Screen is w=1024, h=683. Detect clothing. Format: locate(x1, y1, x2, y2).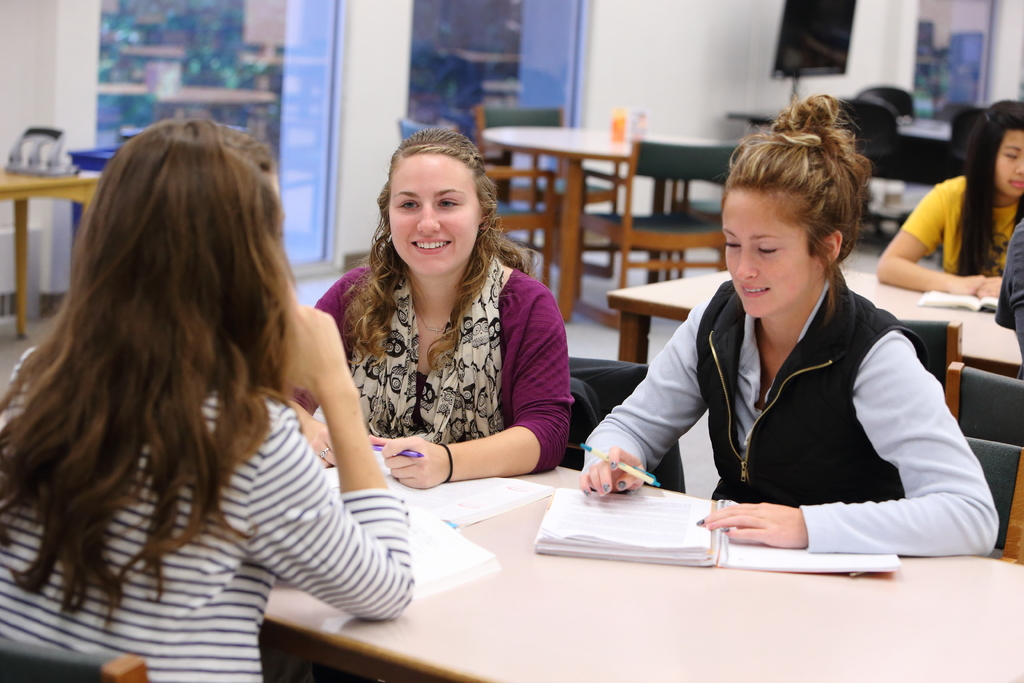
locate(289, 252, 573, 473).
